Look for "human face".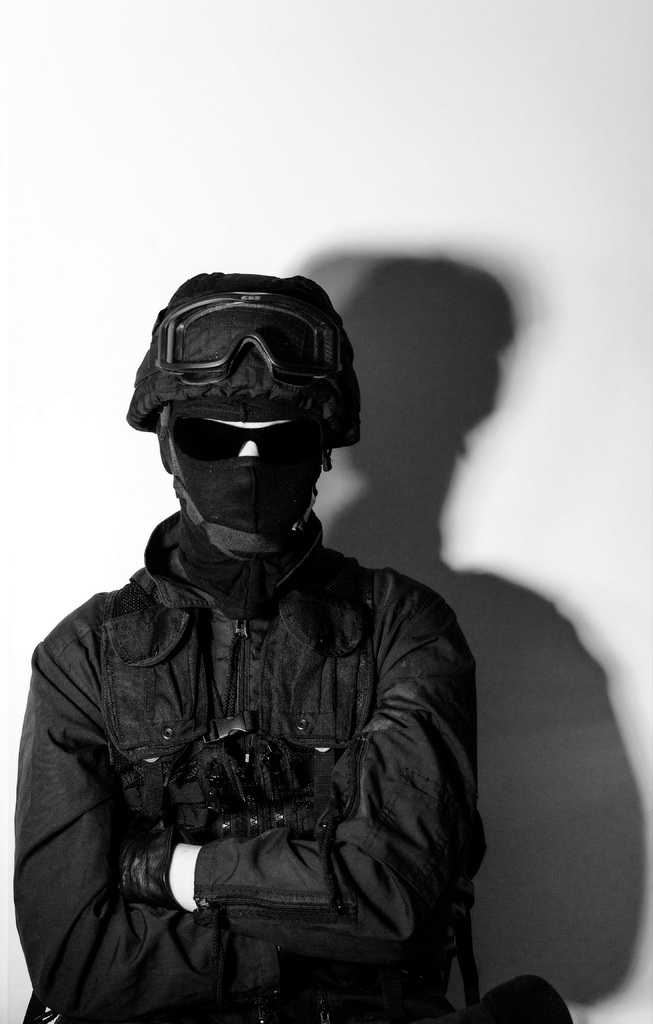
Found: (x1=211, y1=413, x2=284, y2=457).
